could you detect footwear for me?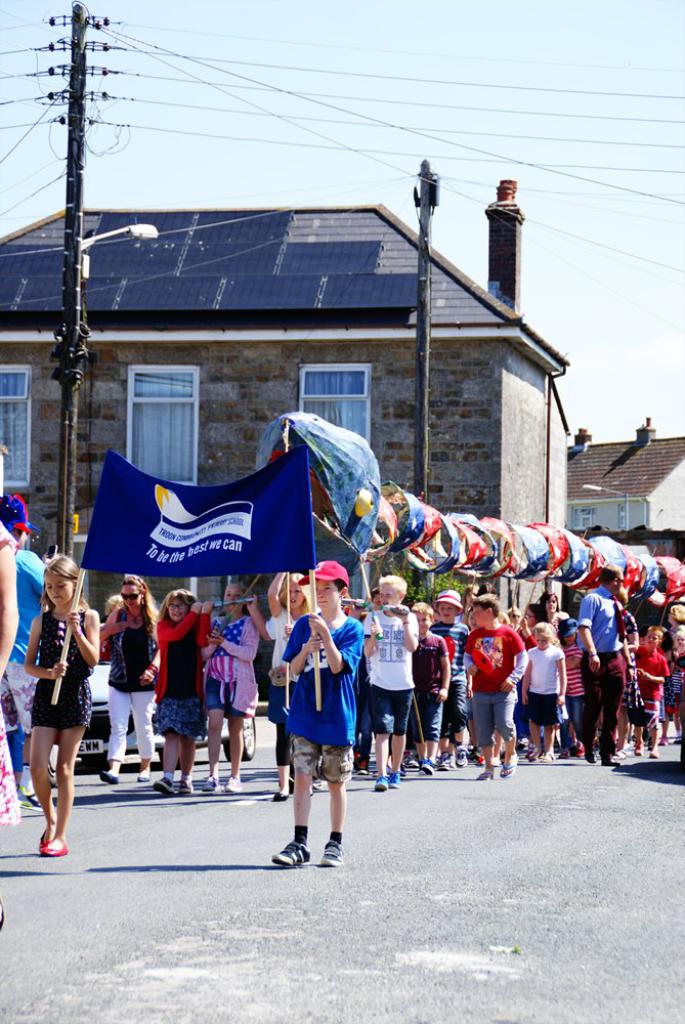
Detection result: [227,773,240,793].
